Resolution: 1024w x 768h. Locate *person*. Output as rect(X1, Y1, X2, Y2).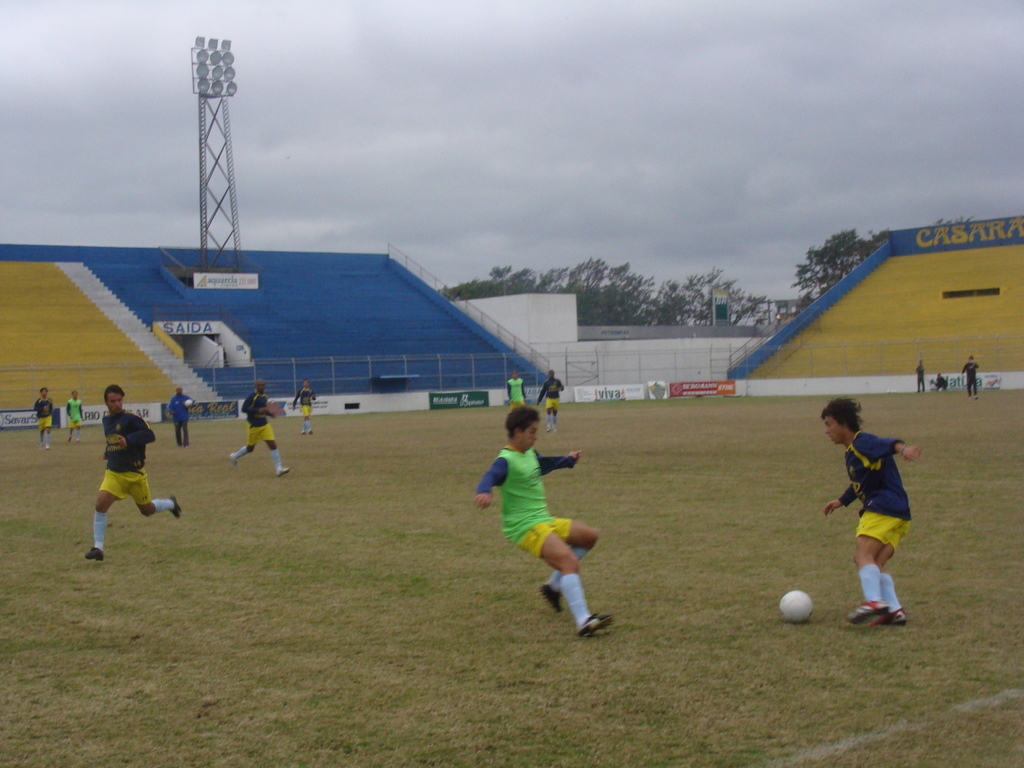
rect(474, 400, 610, 631).
